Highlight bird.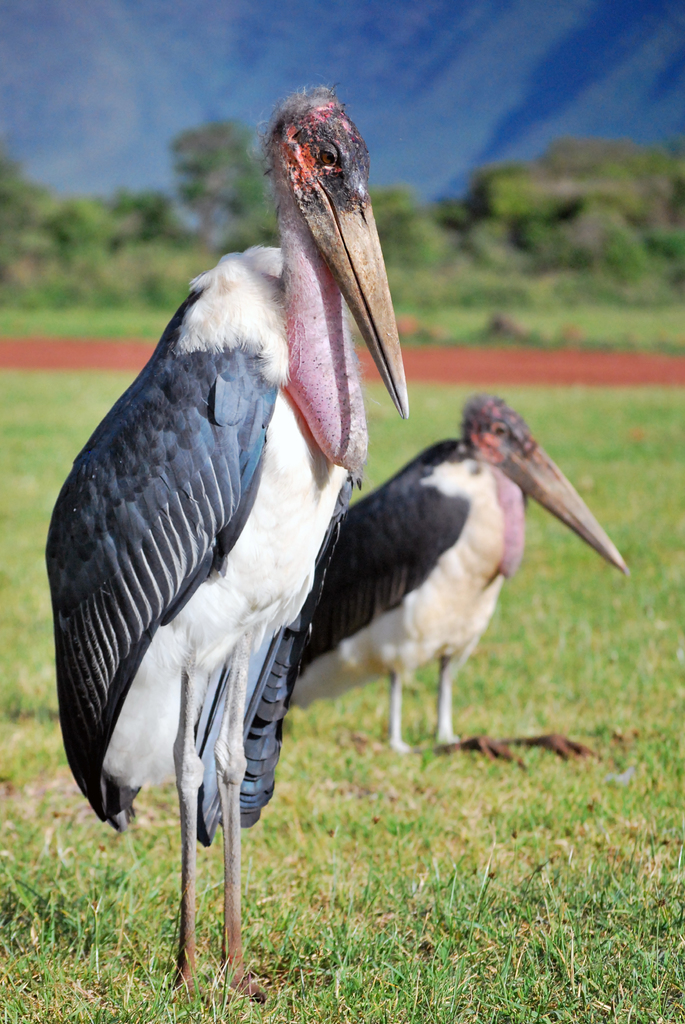
Highlighted region: x1=36, y1=76, x2=408, y2=1000.
